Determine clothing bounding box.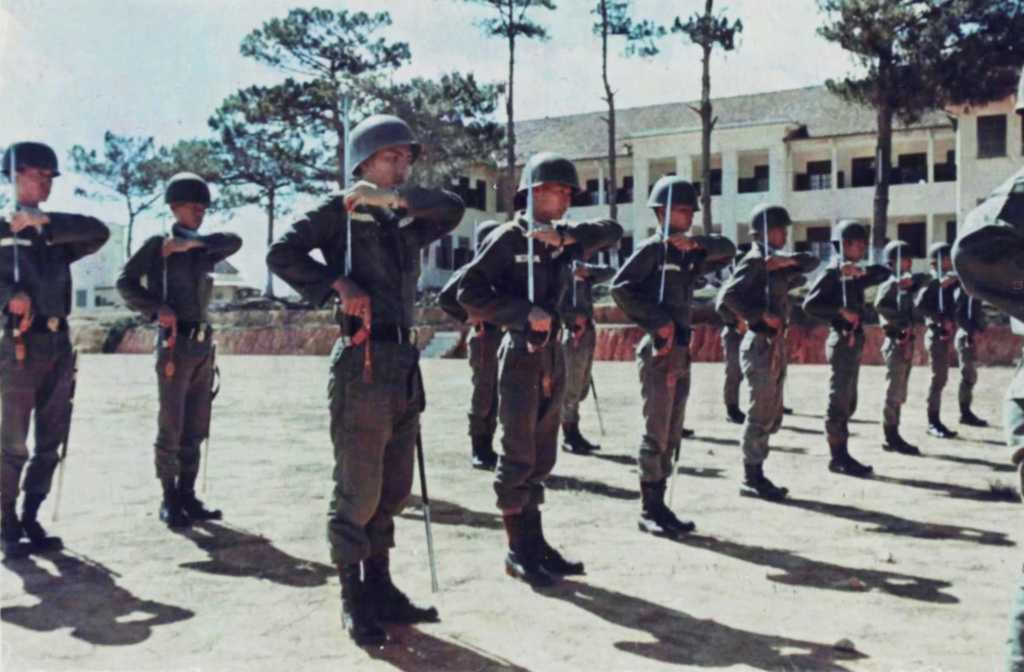
Determined: pyautogui.locateOnScreen(552, 286, 600, 425).
